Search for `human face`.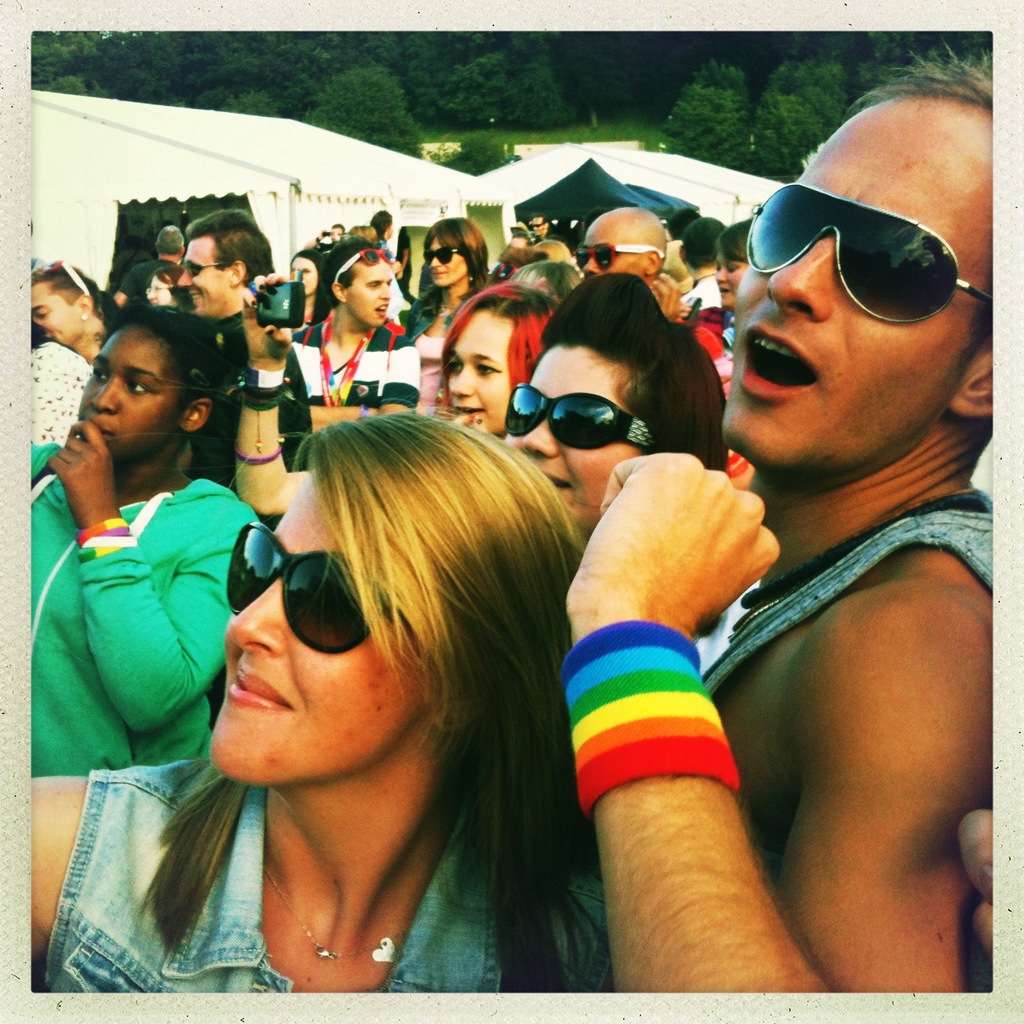
Found at 721, 99, 995, 472.
